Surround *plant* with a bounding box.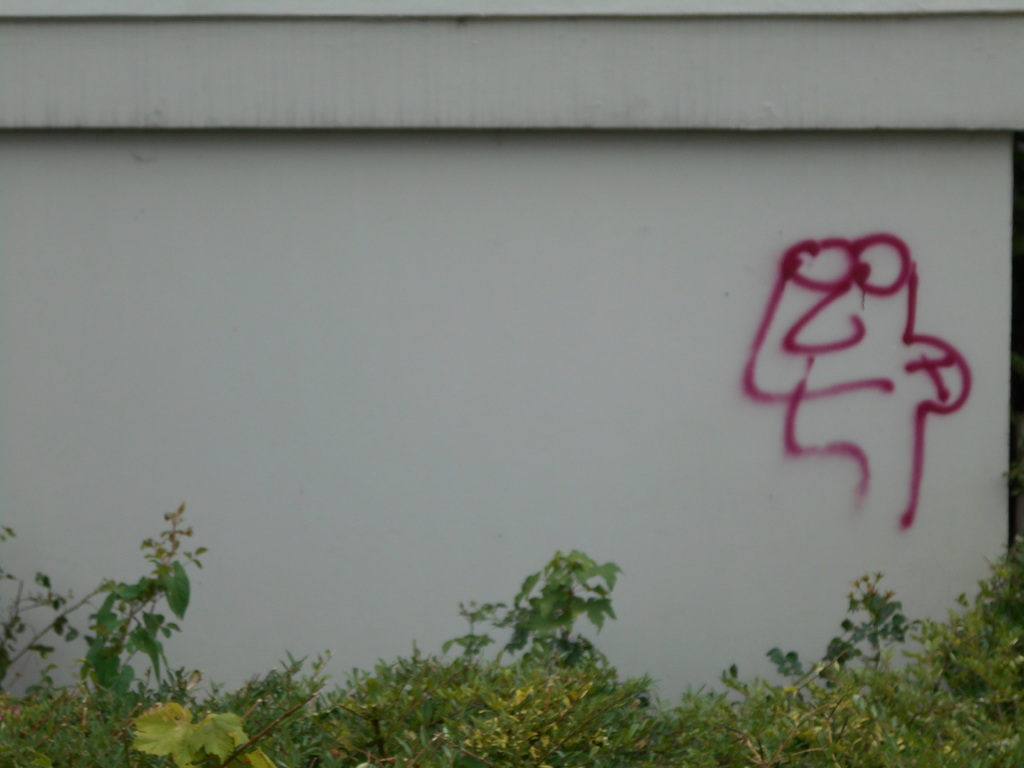
50, 488, 214, 733.
